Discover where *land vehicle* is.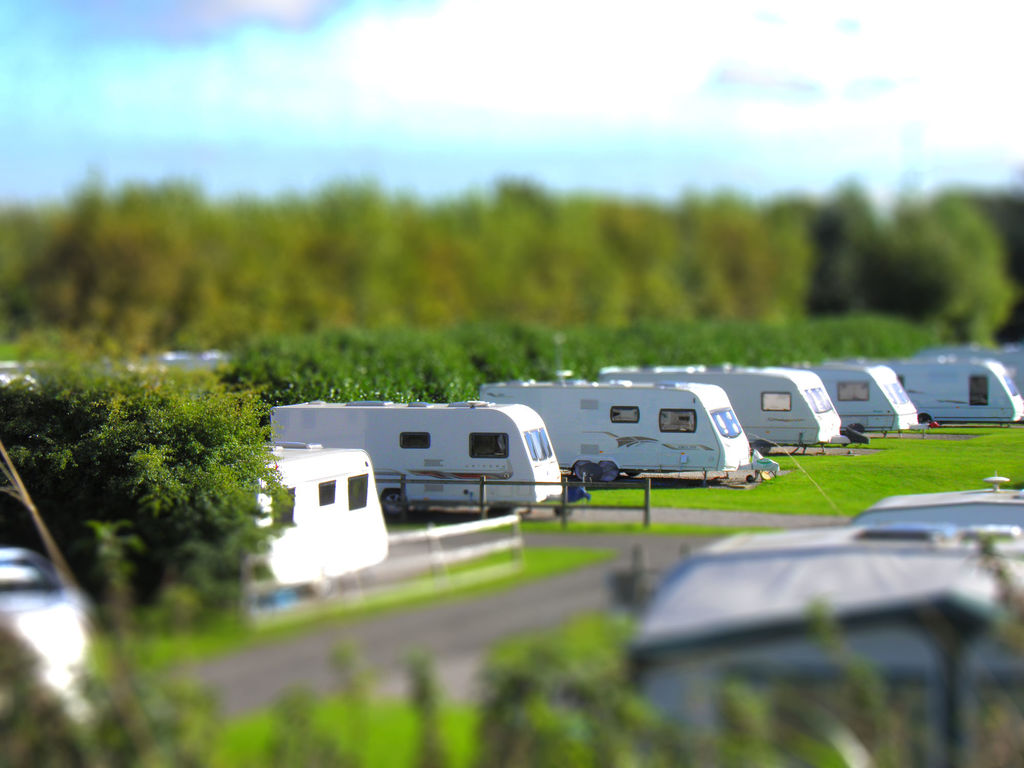
Discovered at x1=474, y1=383, x2=748, y2=479.
